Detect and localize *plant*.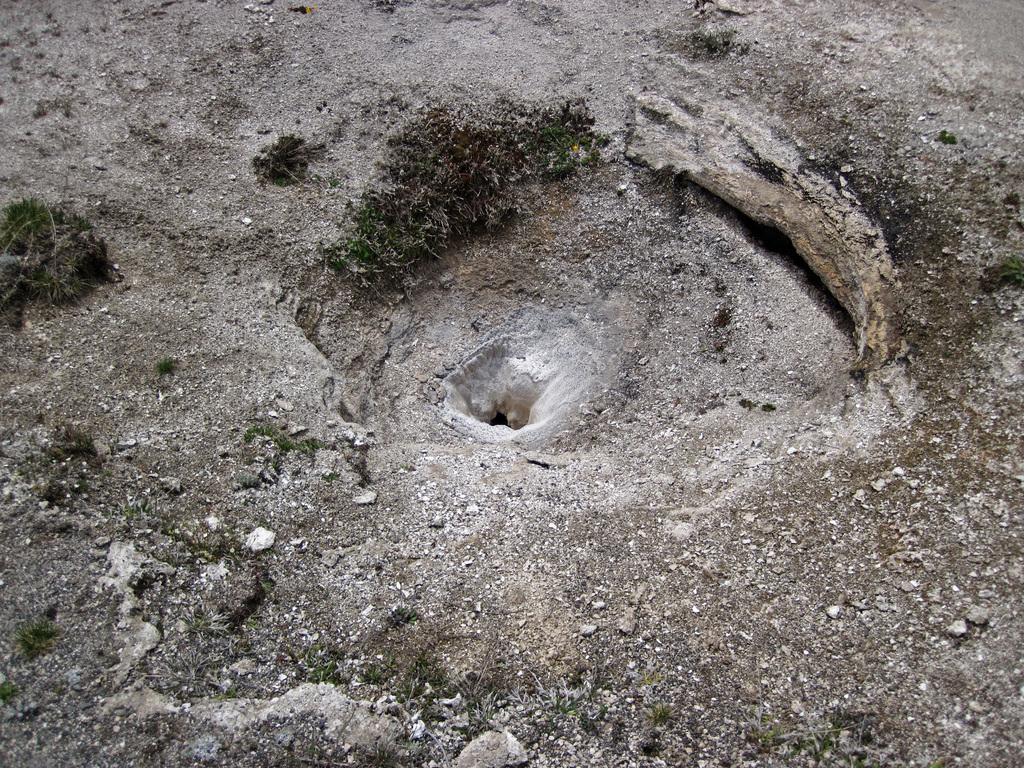
Localized at (250, 129, 358, 204).
